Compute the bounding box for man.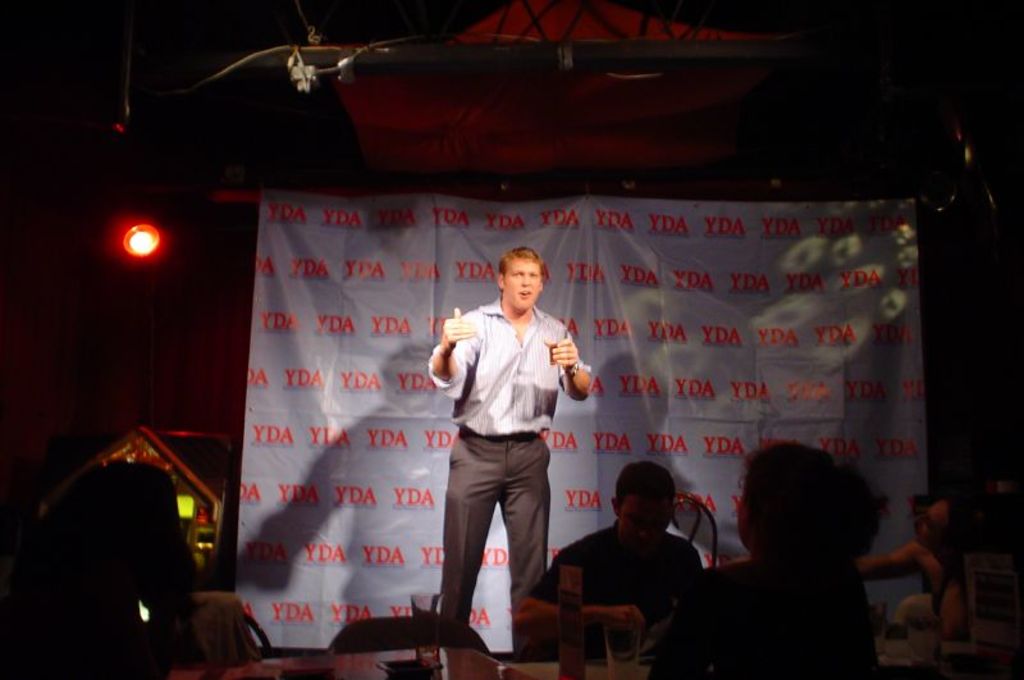
512, 460, 707, 663.
